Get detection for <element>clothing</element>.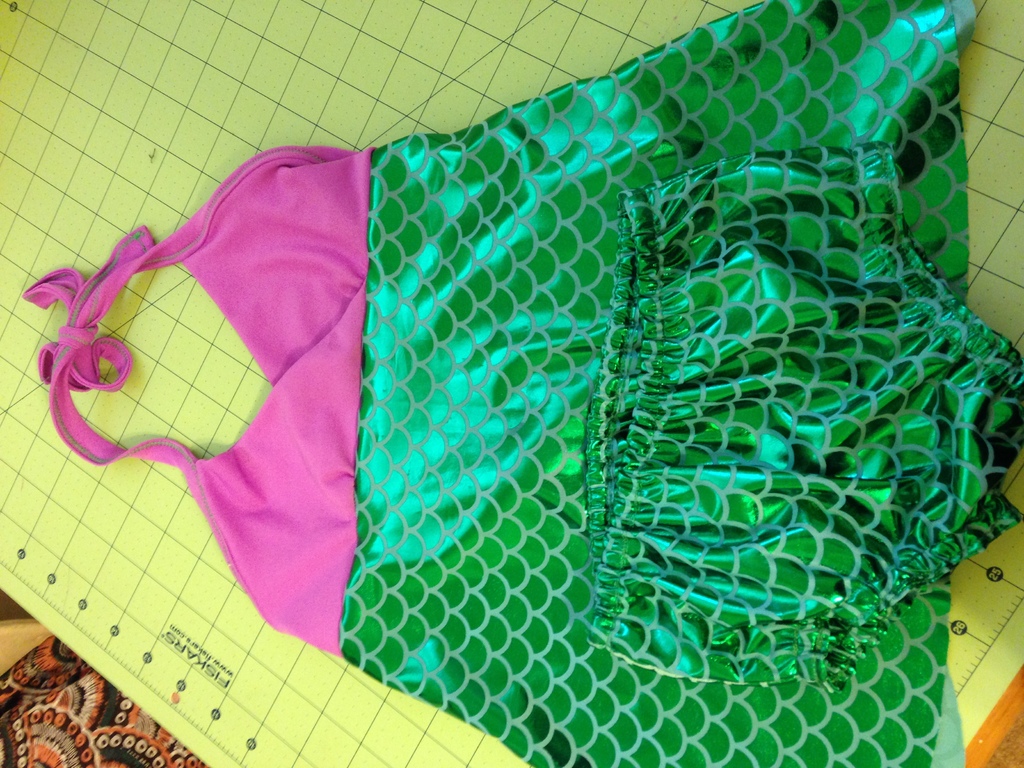
Detection: detection(60, 63, 952, 736).
